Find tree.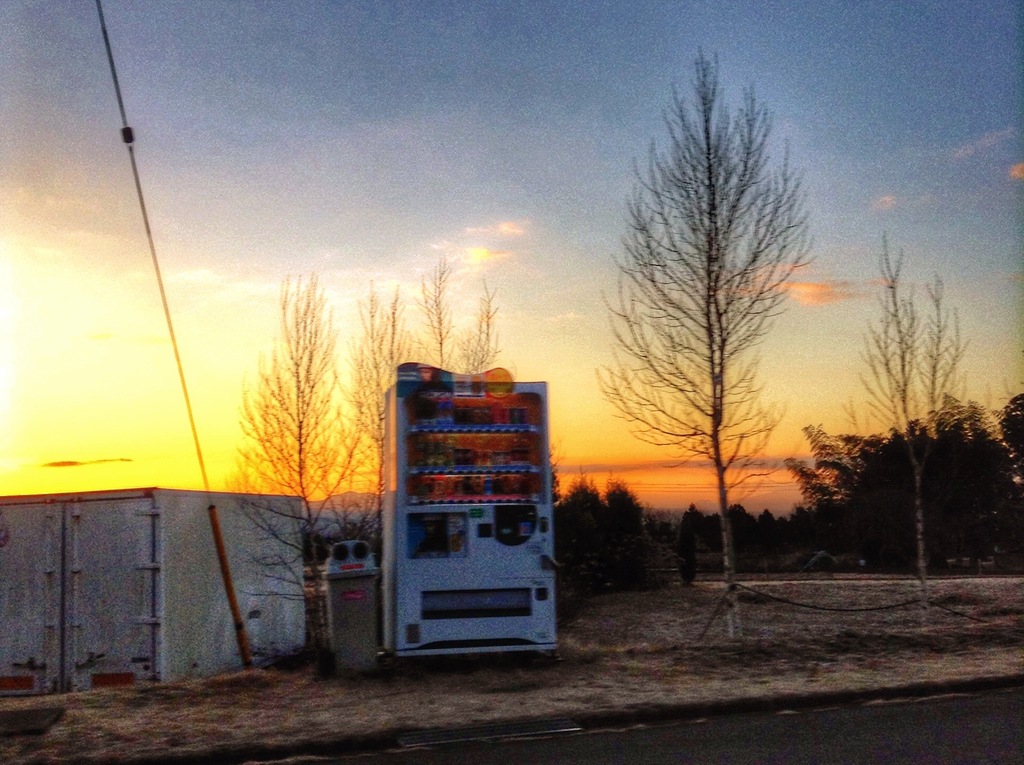
{"left": 801, "top": 398, "right": 1017, "bottom": 583}.
